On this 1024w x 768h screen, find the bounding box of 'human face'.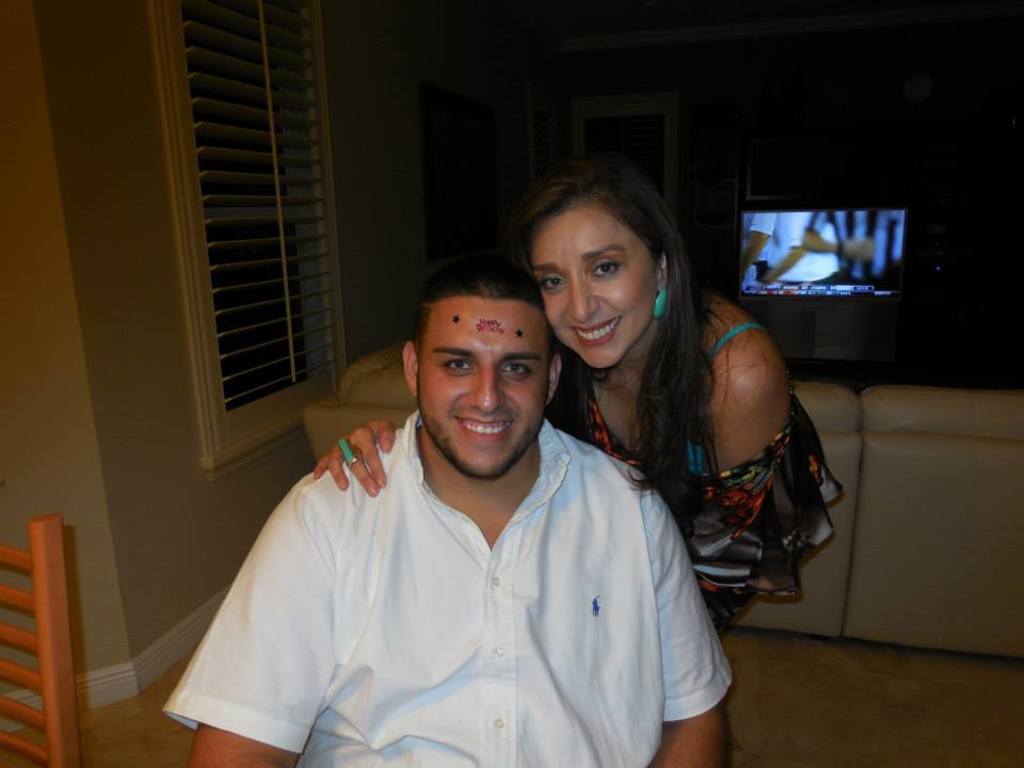
Bounding box: region(417, 297, 556, 481).
